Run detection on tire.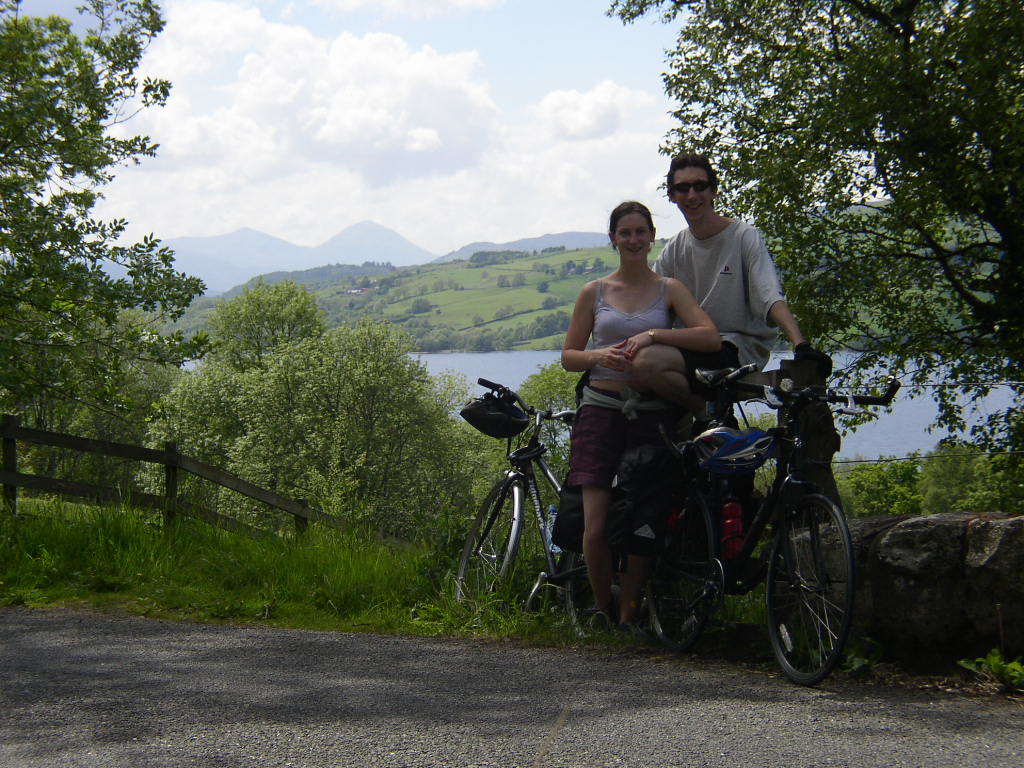
Result: select_region(562, 550, 622, 640).
